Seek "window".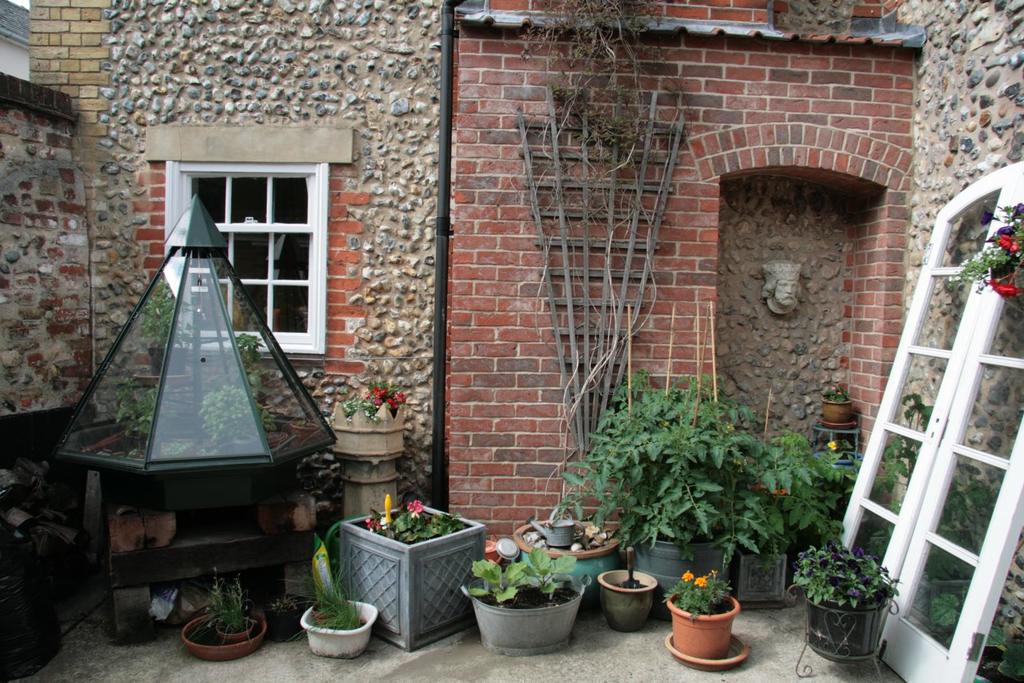
BBox(161, 152, 330, 359).
